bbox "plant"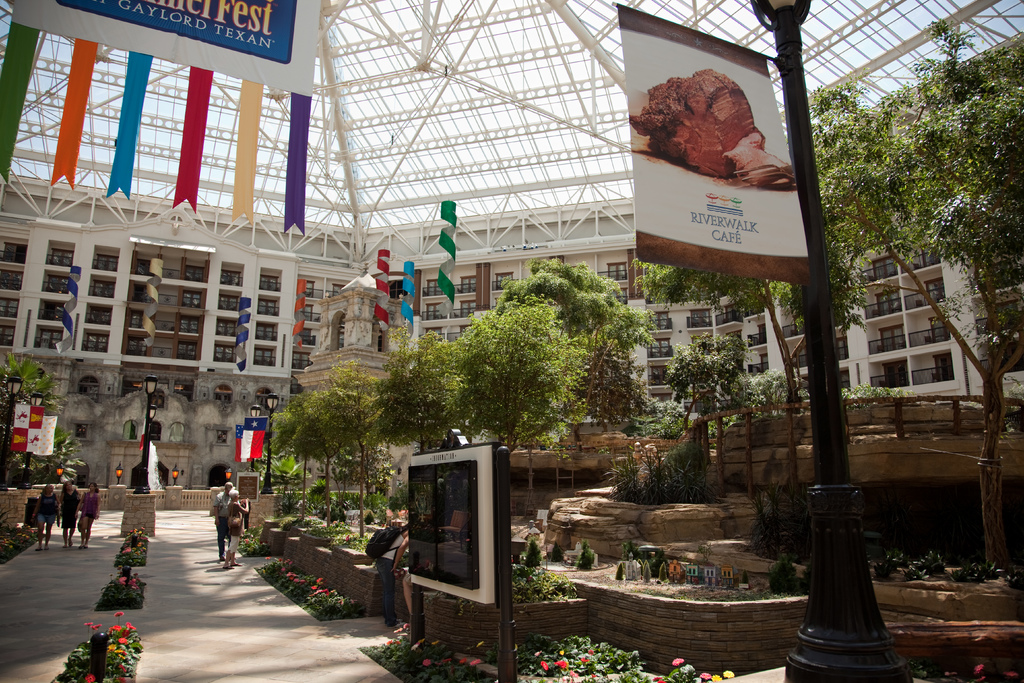
crop(0, 512, 54, 580)
